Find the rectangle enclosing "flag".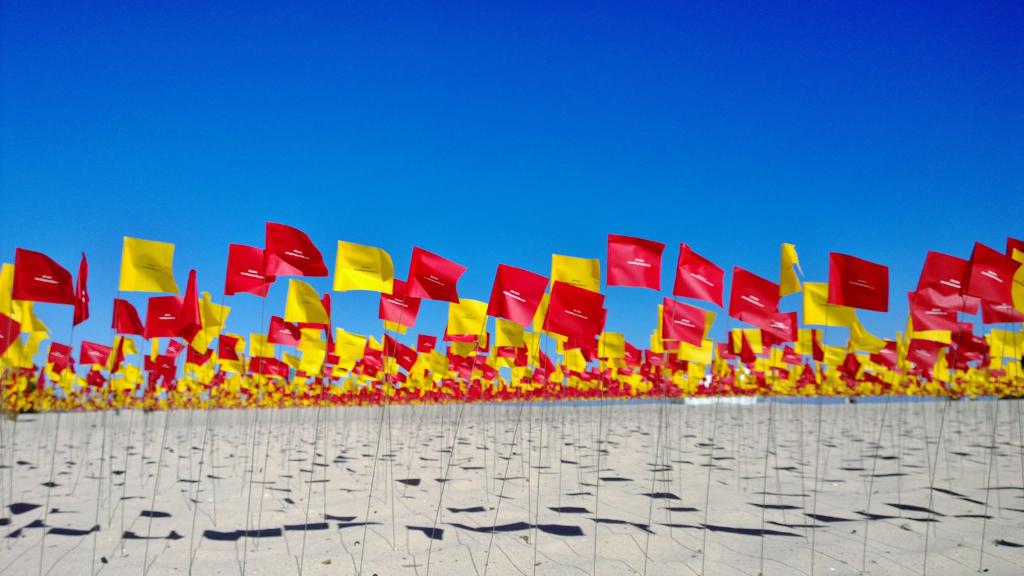
[left=1, top=326, right=31, bottom=374].
